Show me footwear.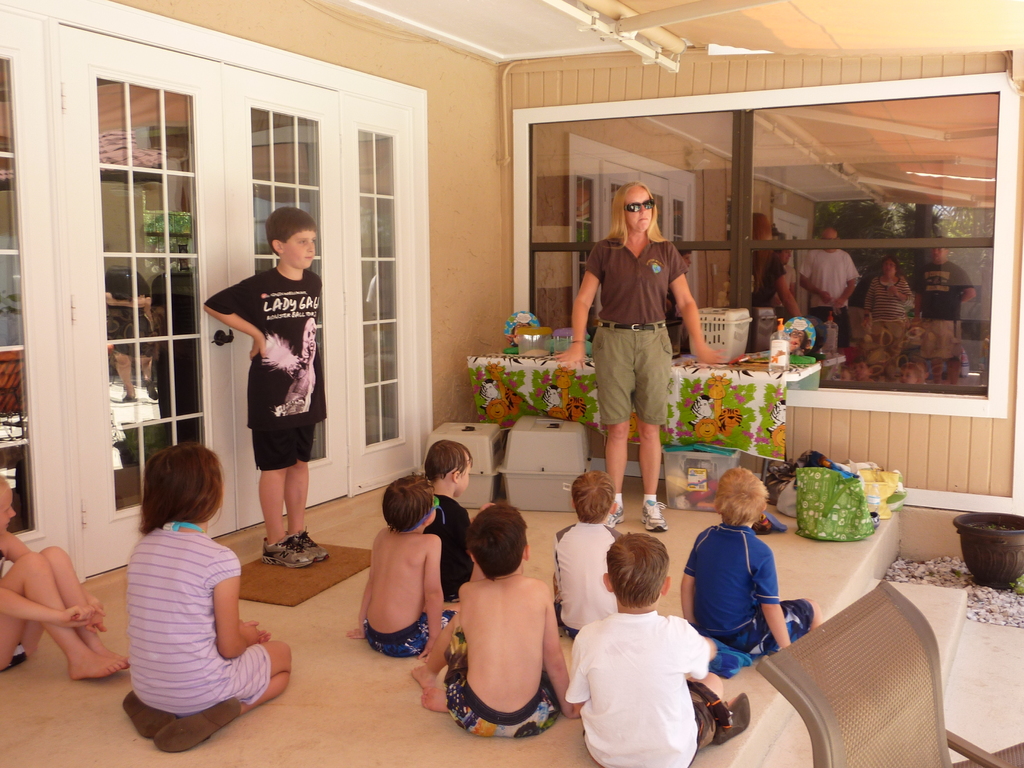
footwear is here: (644, 500, 665, 532).
